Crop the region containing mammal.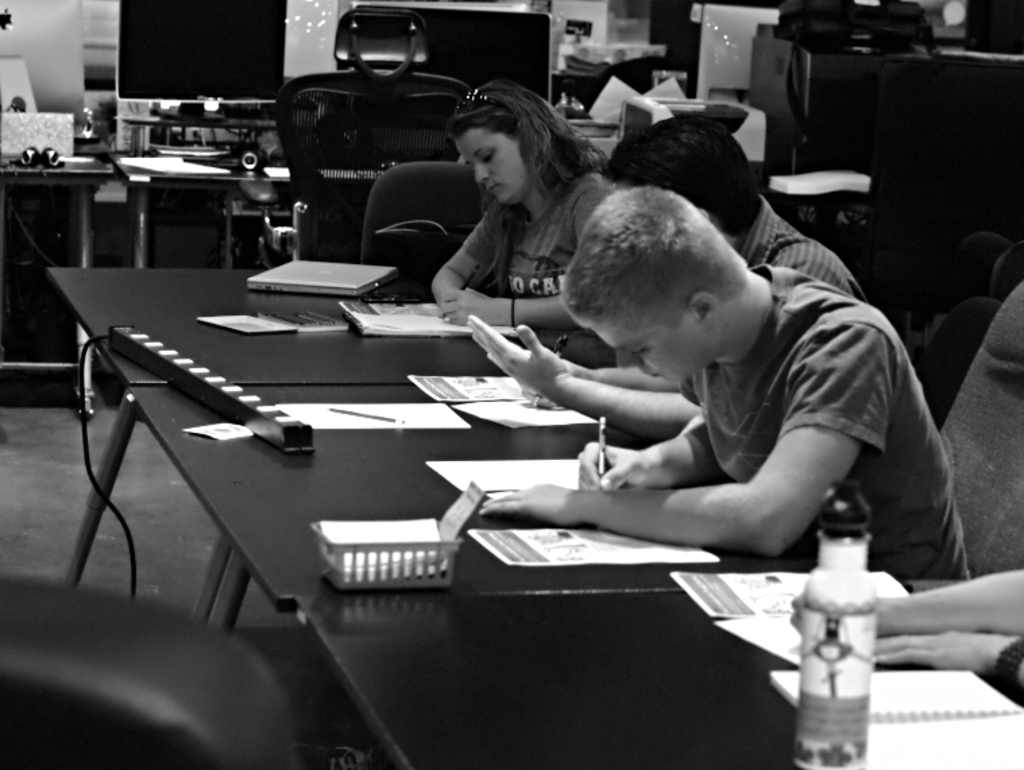
Crop region: <region>432, 77, 623, 371</region>.
